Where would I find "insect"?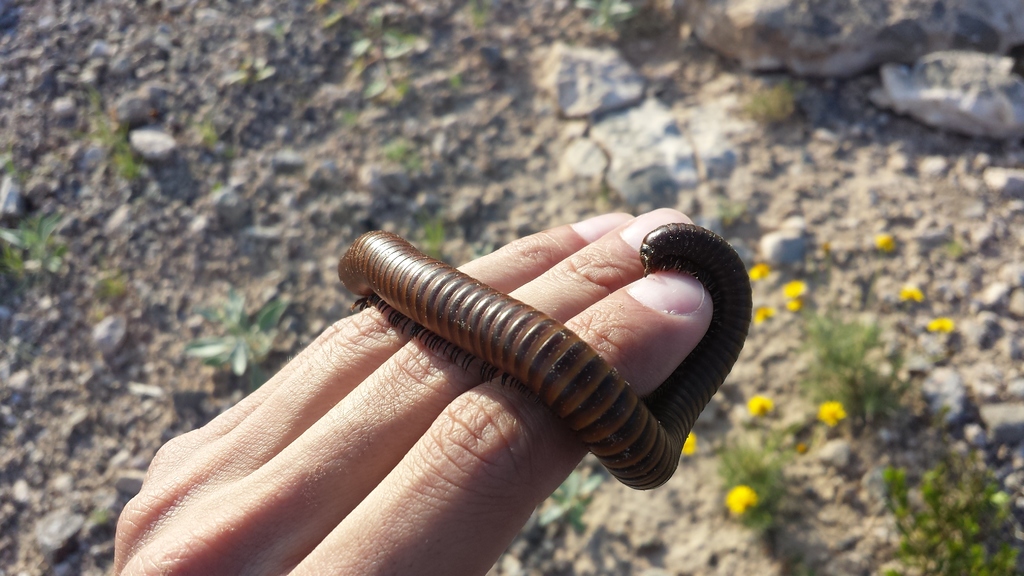
At box=[335, 221, 756, 494].
